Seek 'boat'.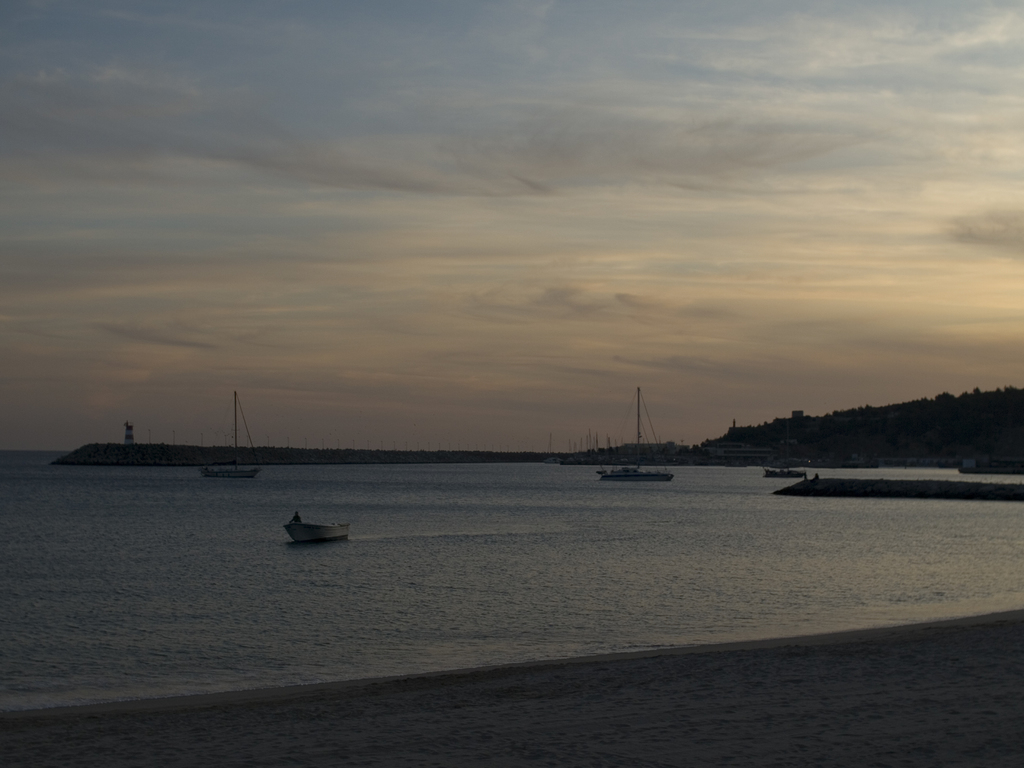
[x1=762, y1=465, x2=803, y2=479].
